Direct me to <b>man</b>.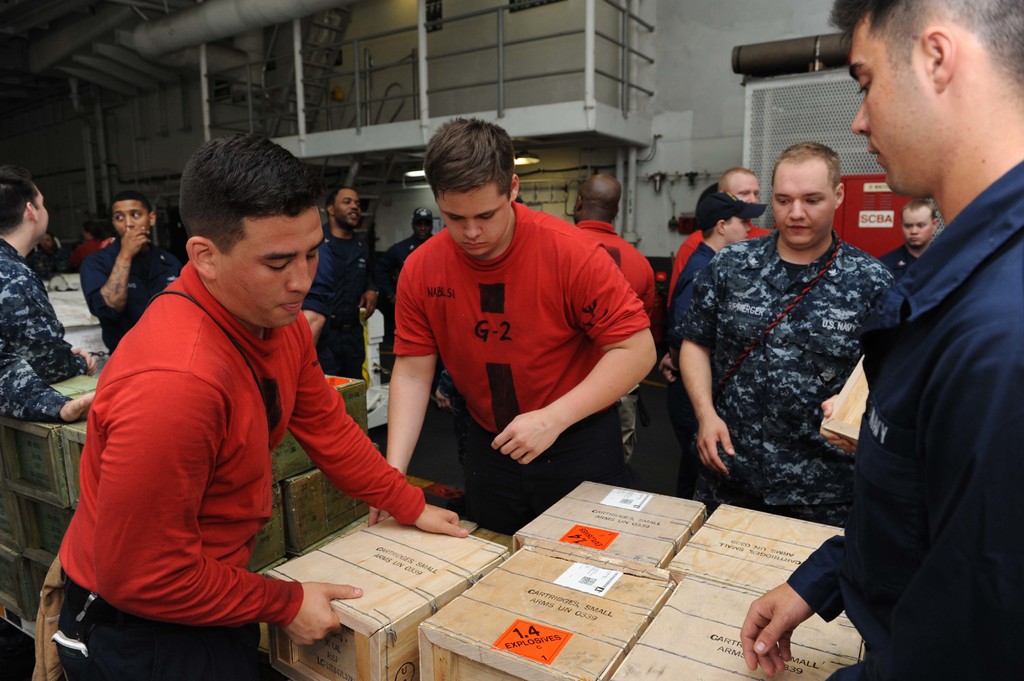
Direction: [left=291, top=184, right=369, bottom=383].
